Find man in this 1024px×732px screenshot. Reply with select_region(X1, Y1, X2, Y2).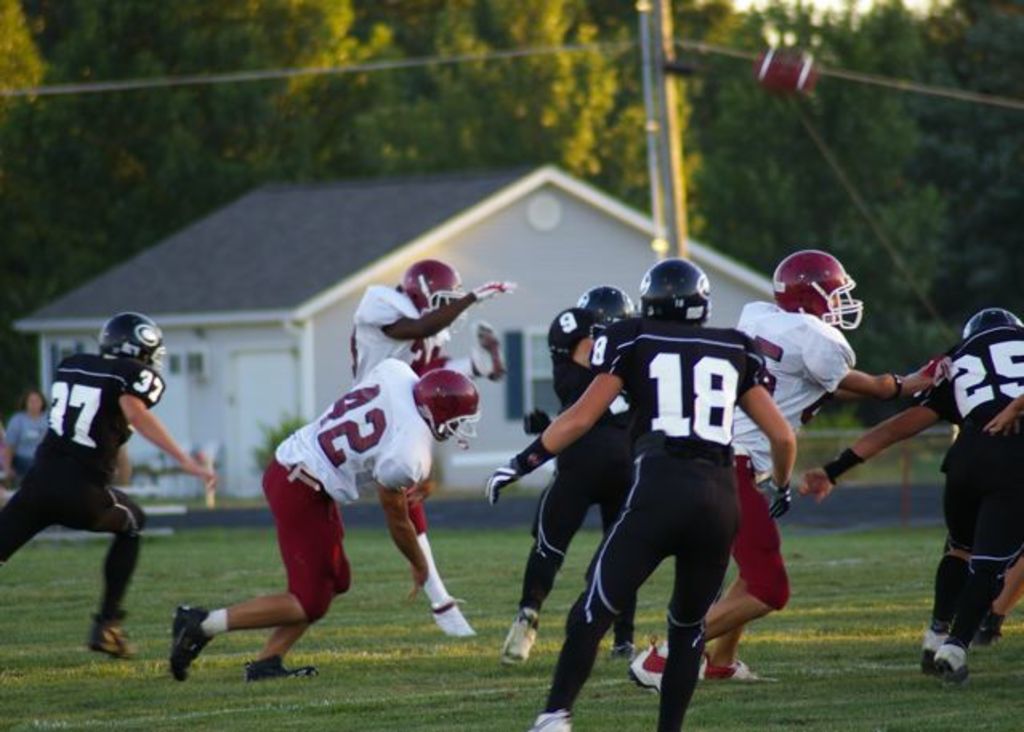
select_region(497, 285, 651, 660).
